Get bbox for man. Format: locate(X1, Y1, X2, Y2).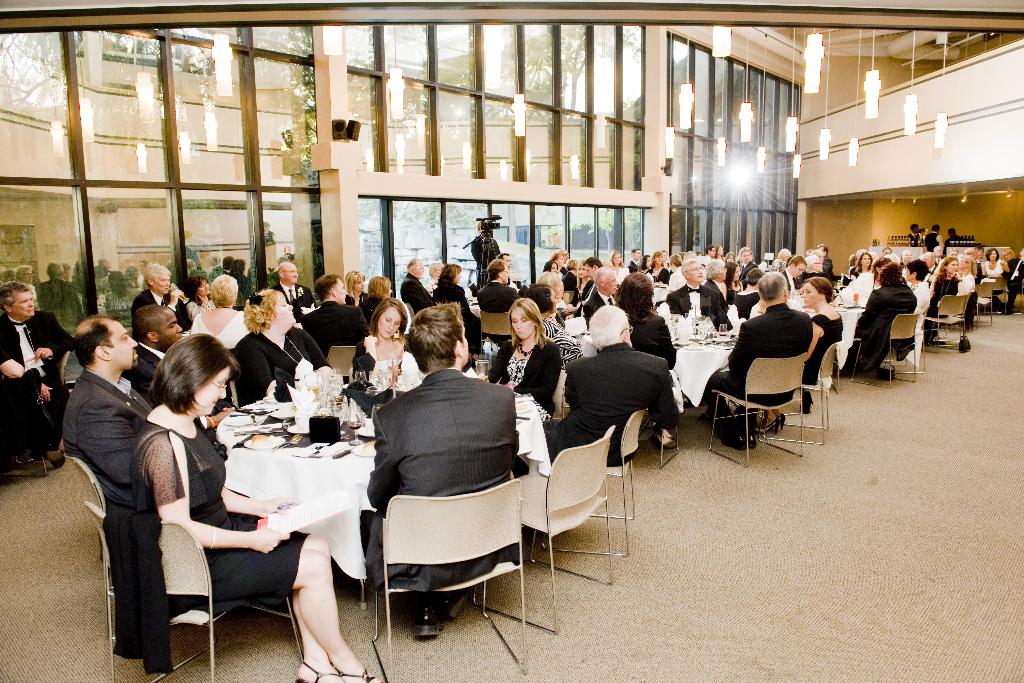
locate(666, 256, 728, 325).
